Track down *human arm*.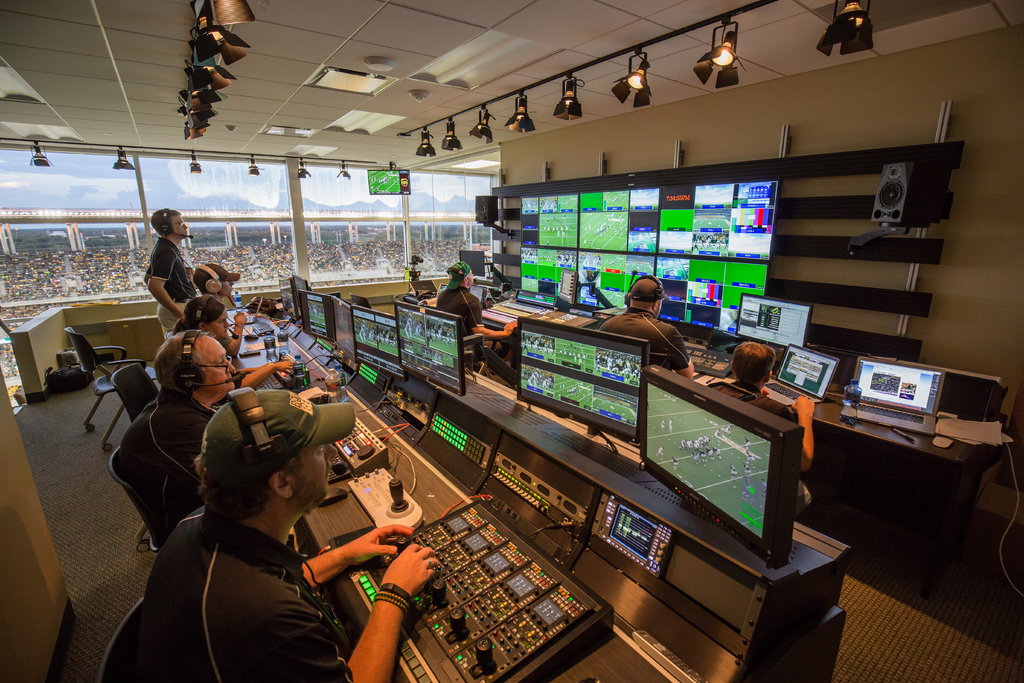
Tracked to Rect(667, 331, 693, 386).
